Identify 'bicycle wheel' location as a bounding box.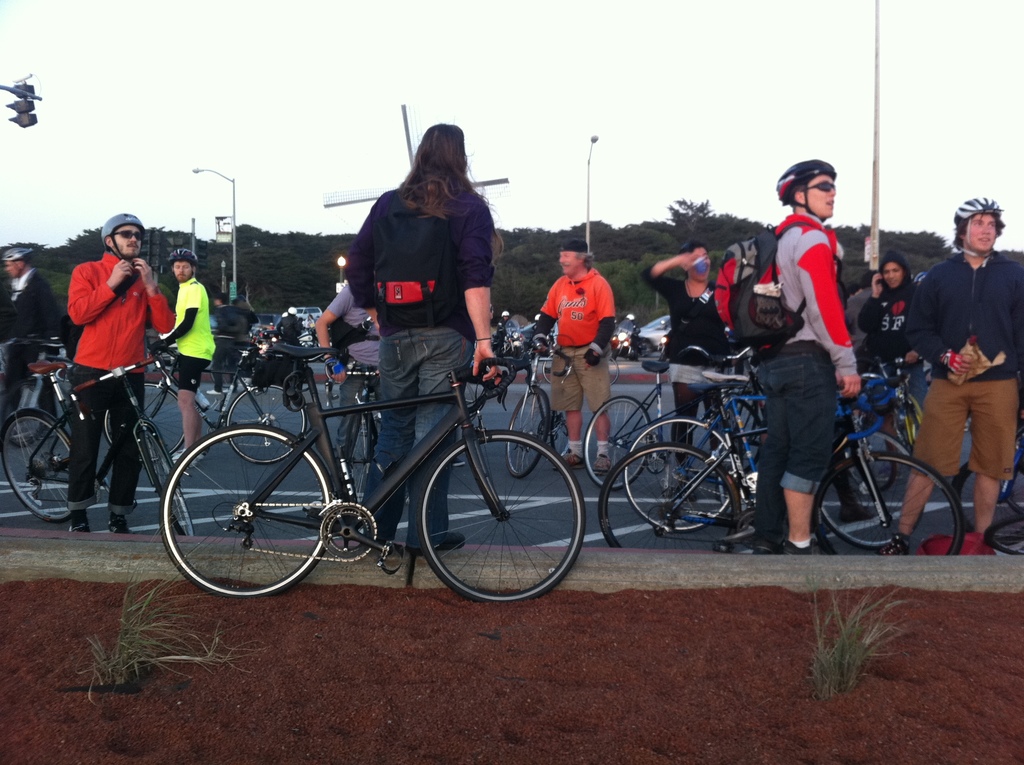
select_region(135, 426, 191, 534).
